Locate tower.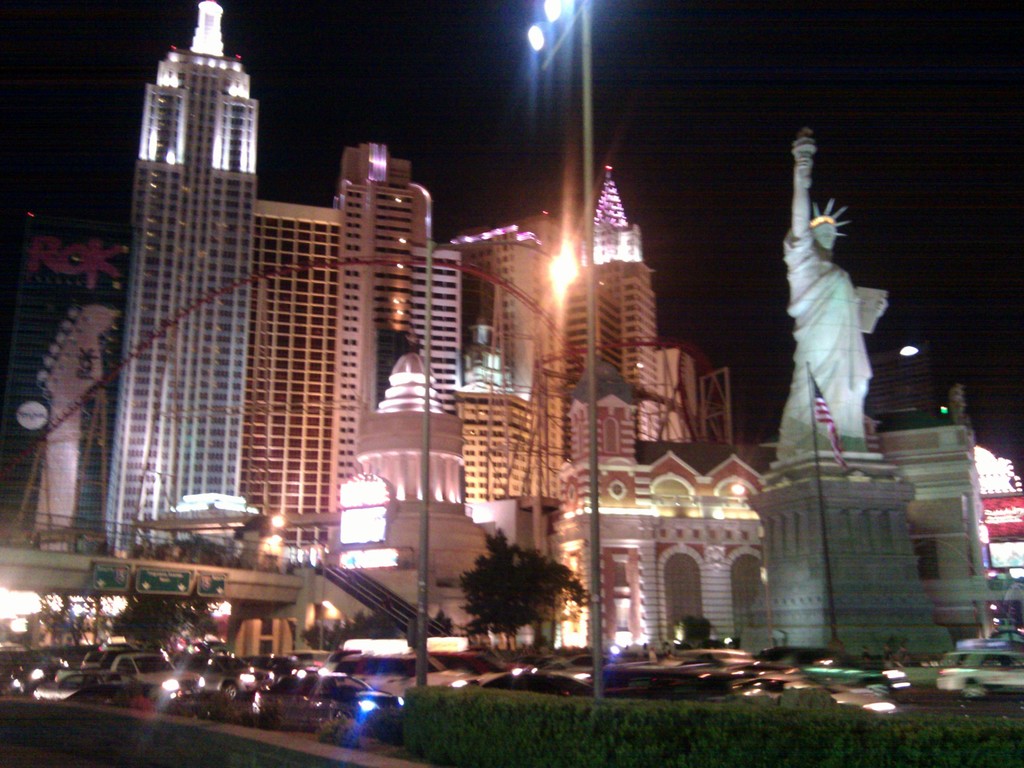
Bounding box: [556,359,652,511].
